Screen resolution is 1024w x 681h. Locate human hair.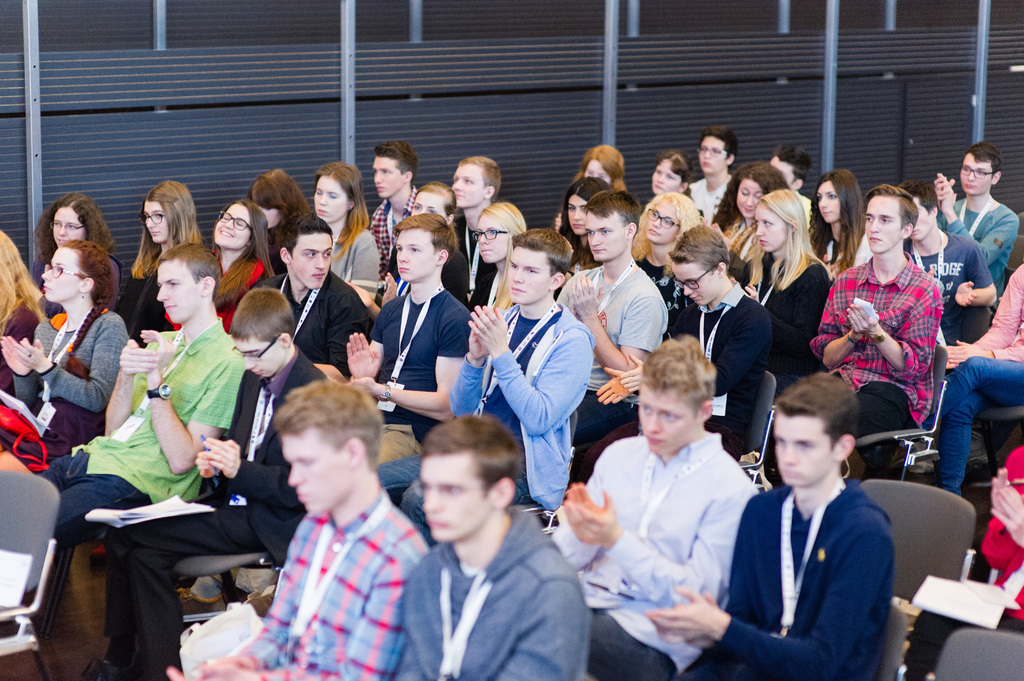
bbox=(753, 184, 822, 275).
